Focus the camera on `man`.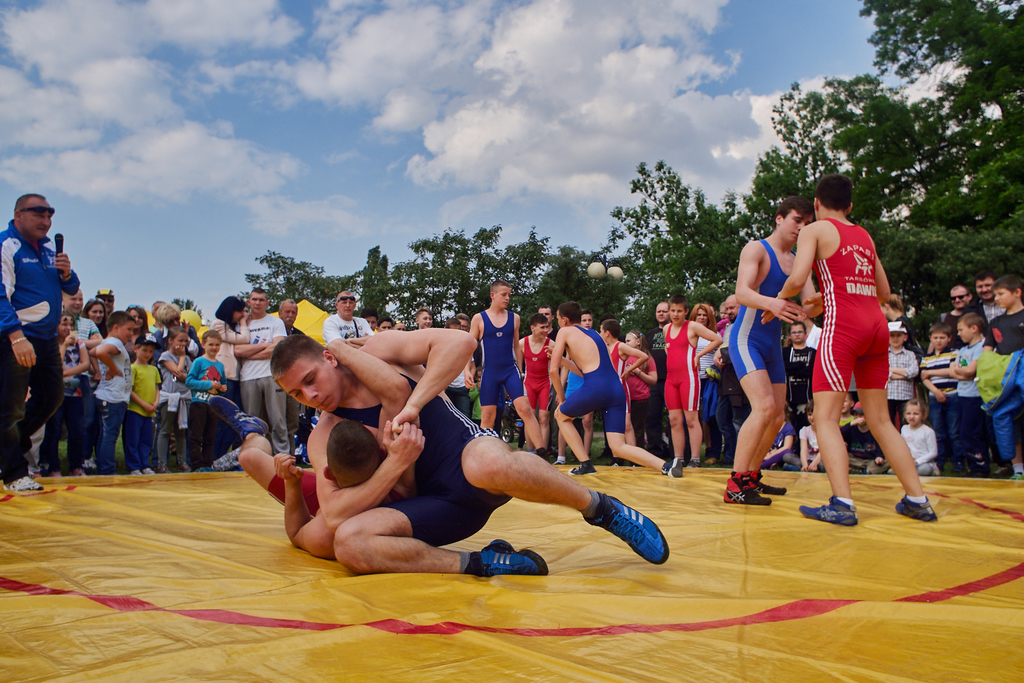
Focus region: <region>511, 311, 559, 459</region>.
